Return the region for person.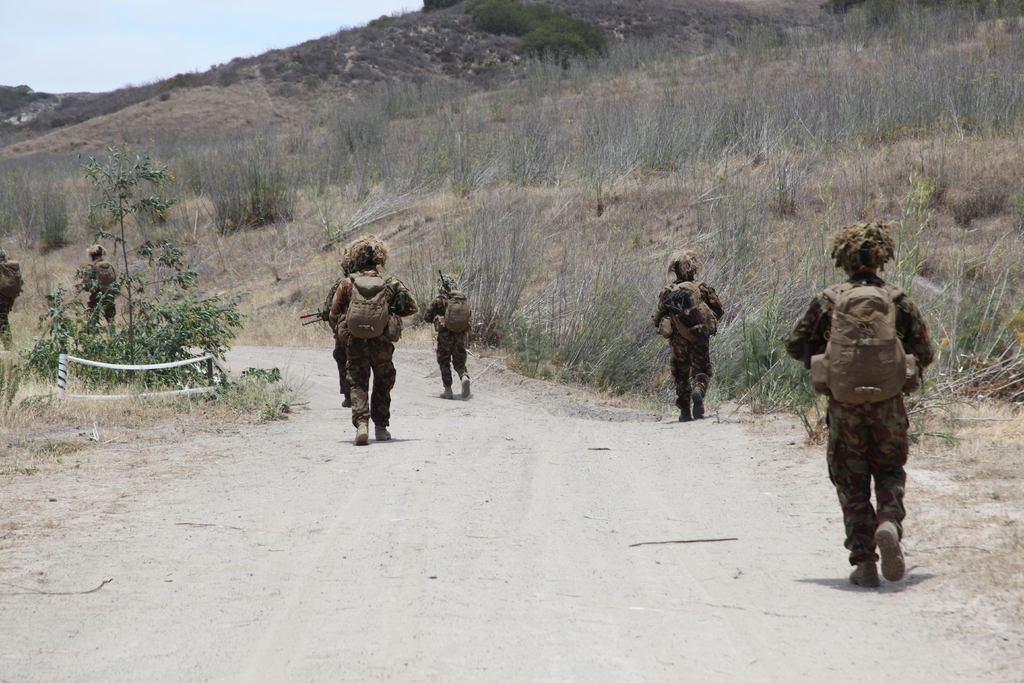
Rect(655, 251, 725, 427).
